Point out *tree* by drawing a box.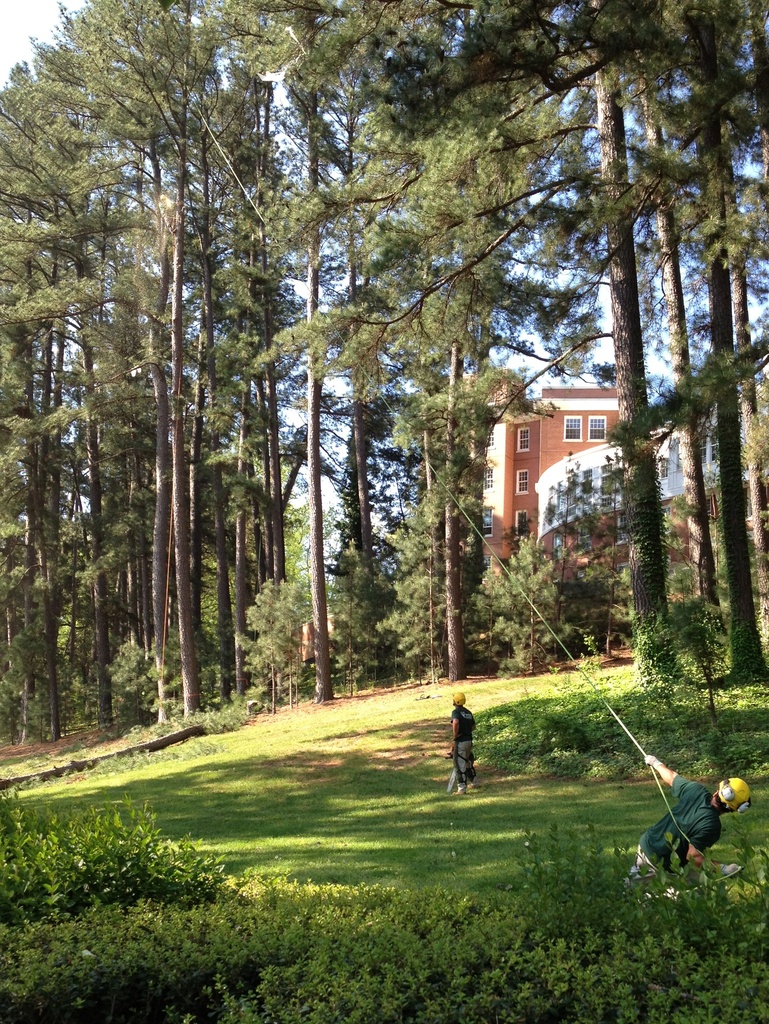
box(252, 0, 317, 709).
